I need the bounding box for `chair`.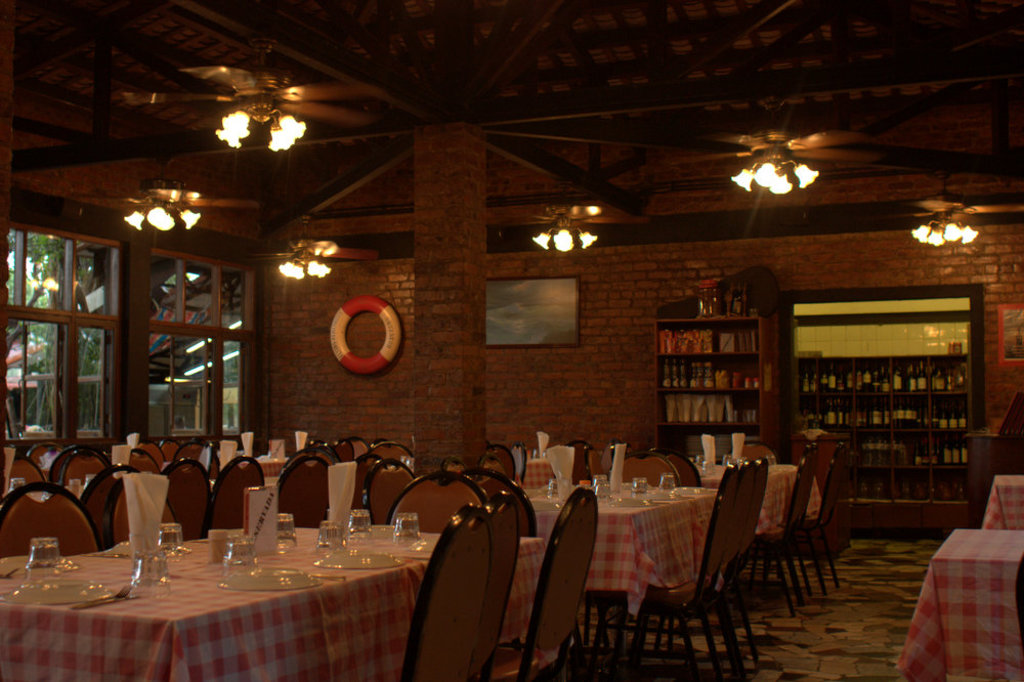
Here it is: (475, 462, 510, 485).
